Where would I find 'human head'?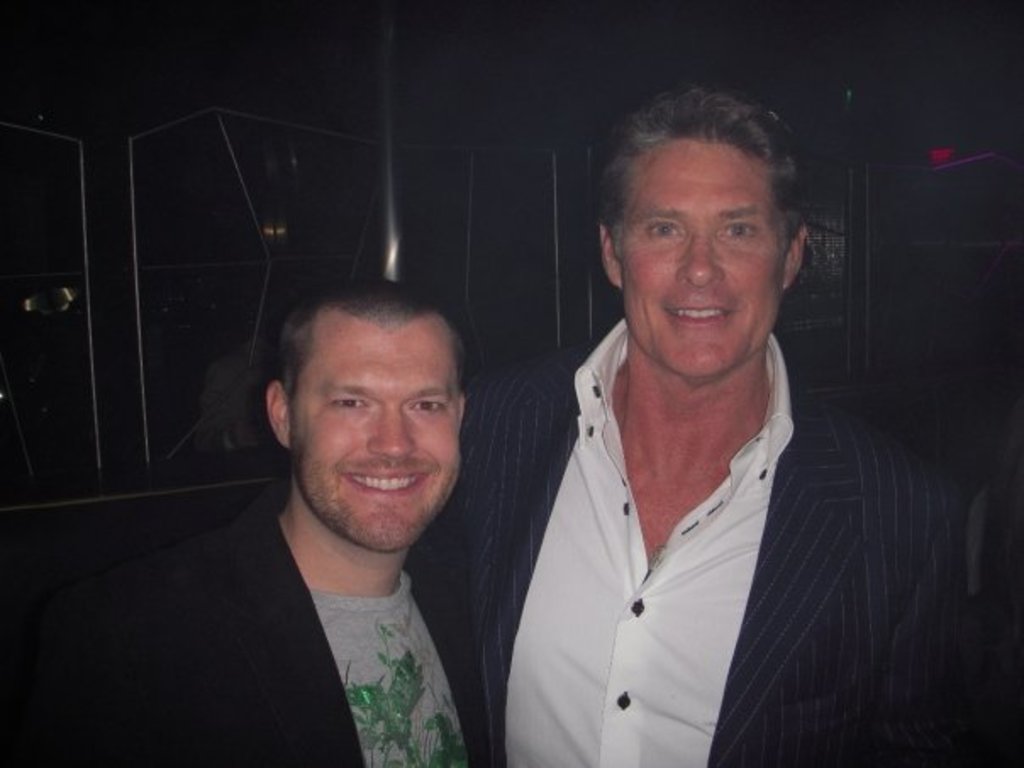
At [x1=585, y1=88, x2=815, y2=351].
